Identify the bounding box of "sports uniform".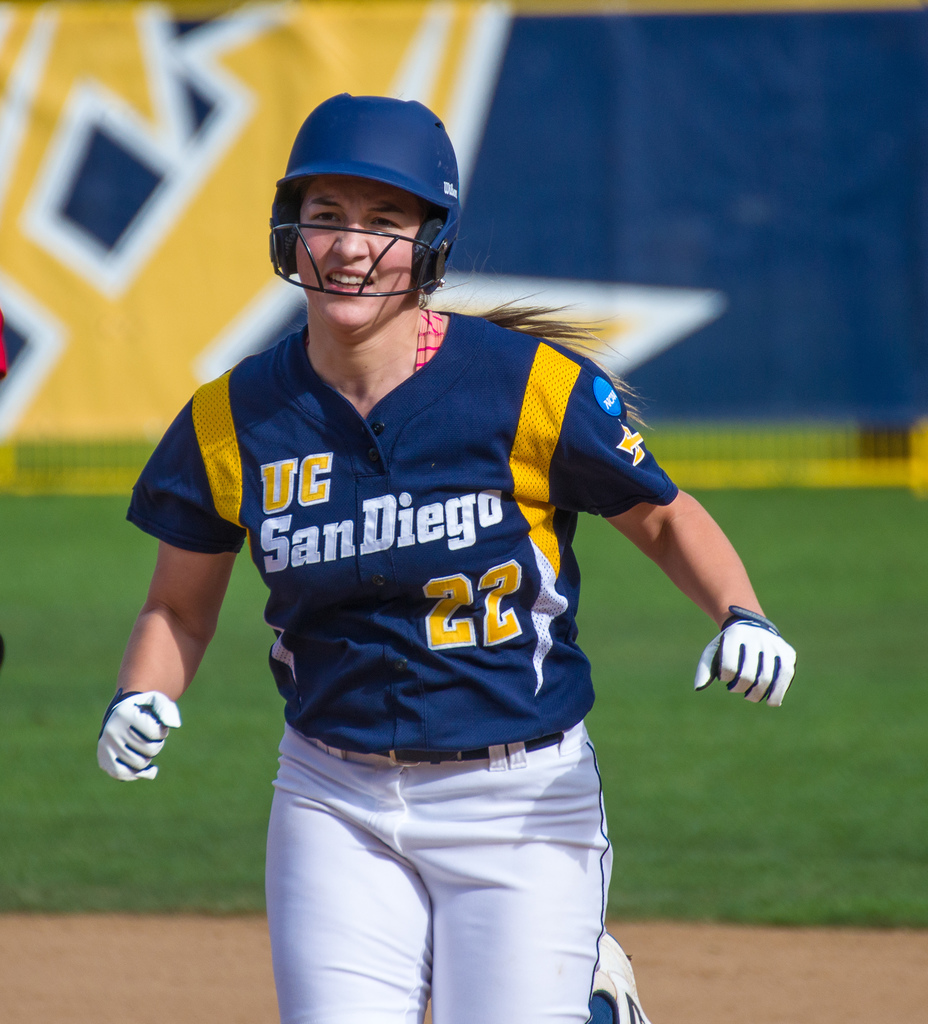
125:304:678:1023.
